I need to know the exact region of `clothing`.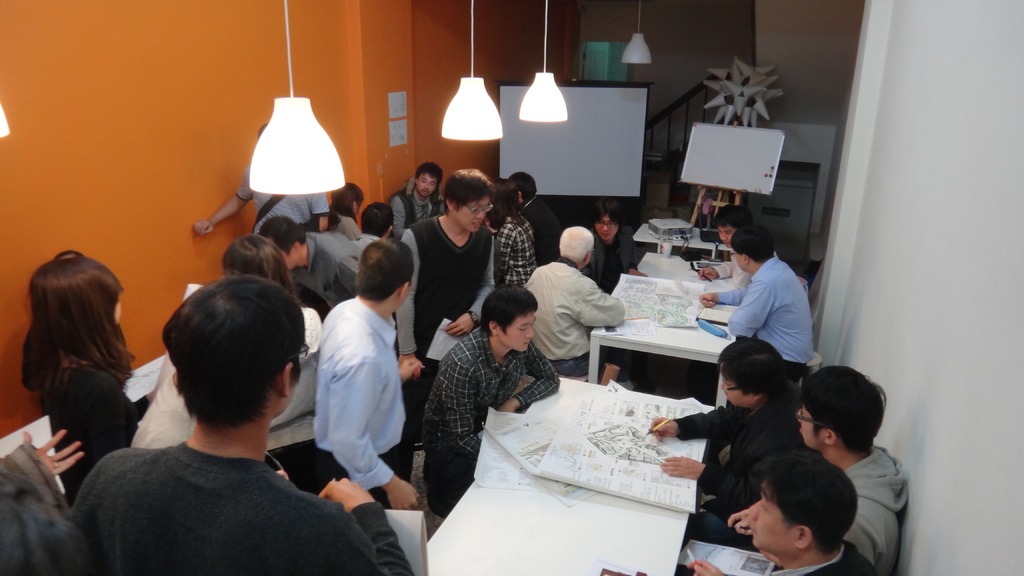
Region: 719/258/815/383.
